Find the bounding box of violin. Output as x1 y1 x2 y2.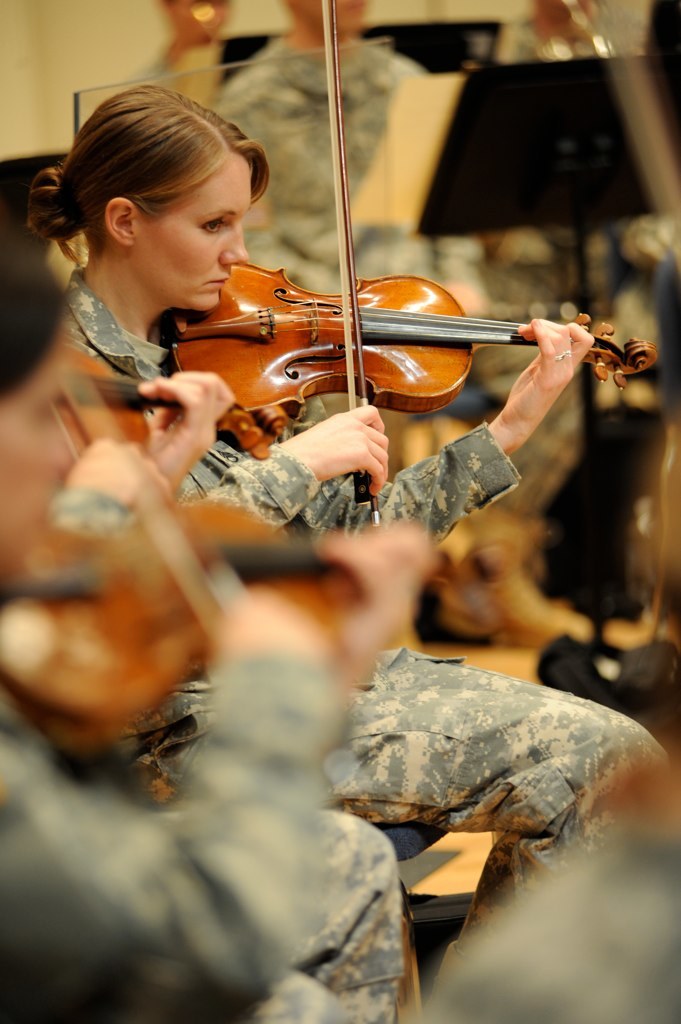
7 500 521 766.
